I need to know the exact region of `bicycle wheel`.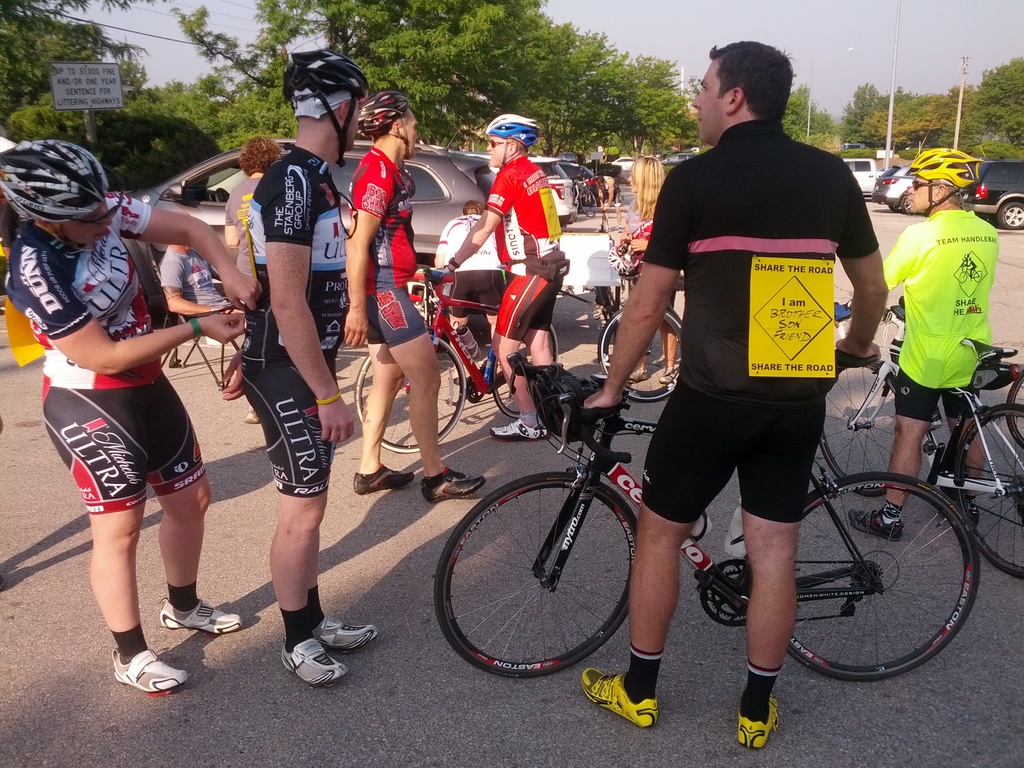
Region: x1=435, y1=467, x2=641, y2=678.
